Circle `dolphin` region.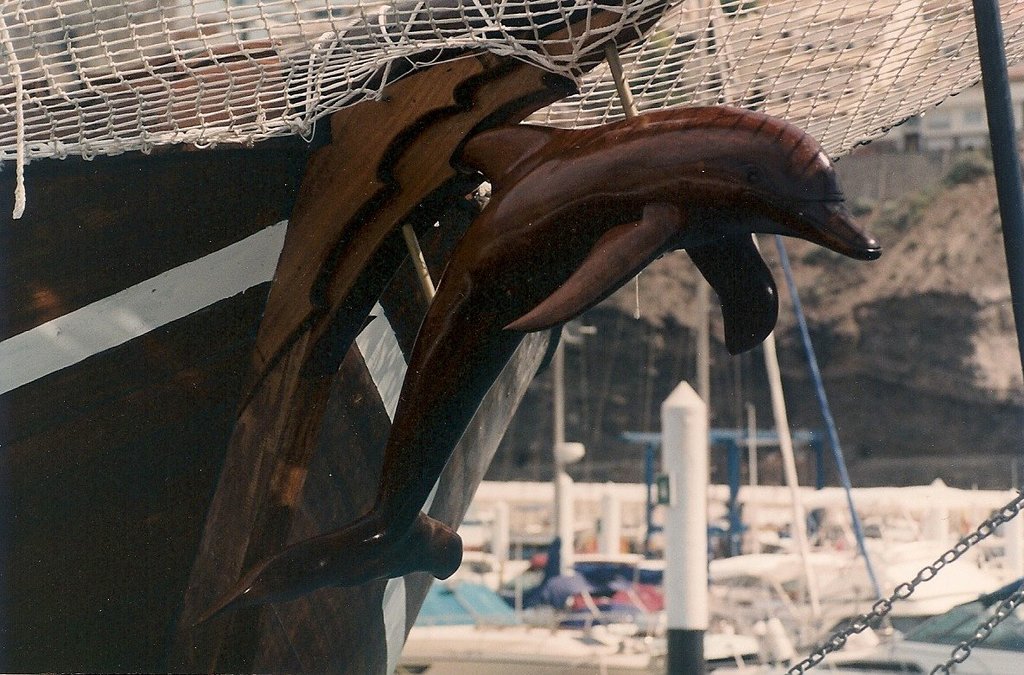
Region: {"x1": 184, "y1": 97, "x2": 884, "y2": 631}.
